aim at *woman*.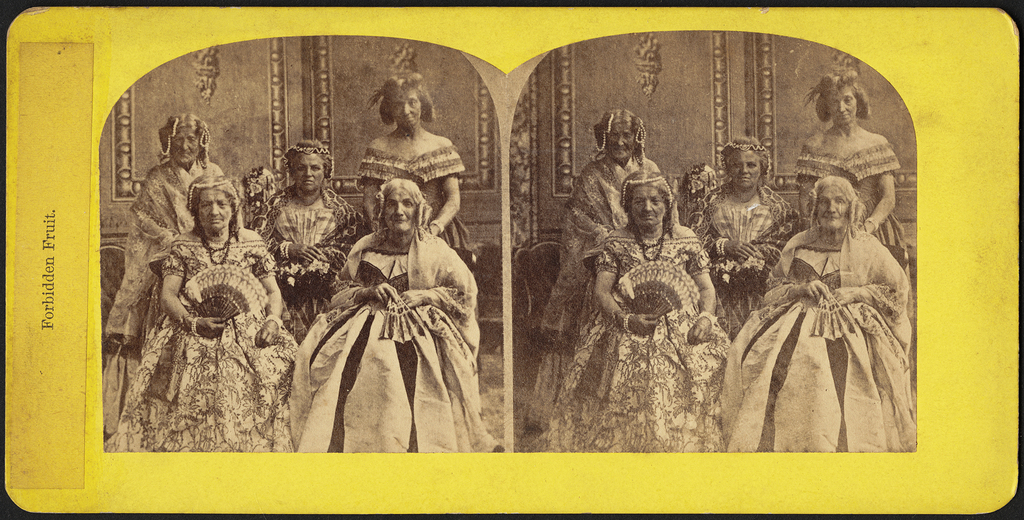
Aimed at (x1=519, y1=106, x2=674, y2=432).
